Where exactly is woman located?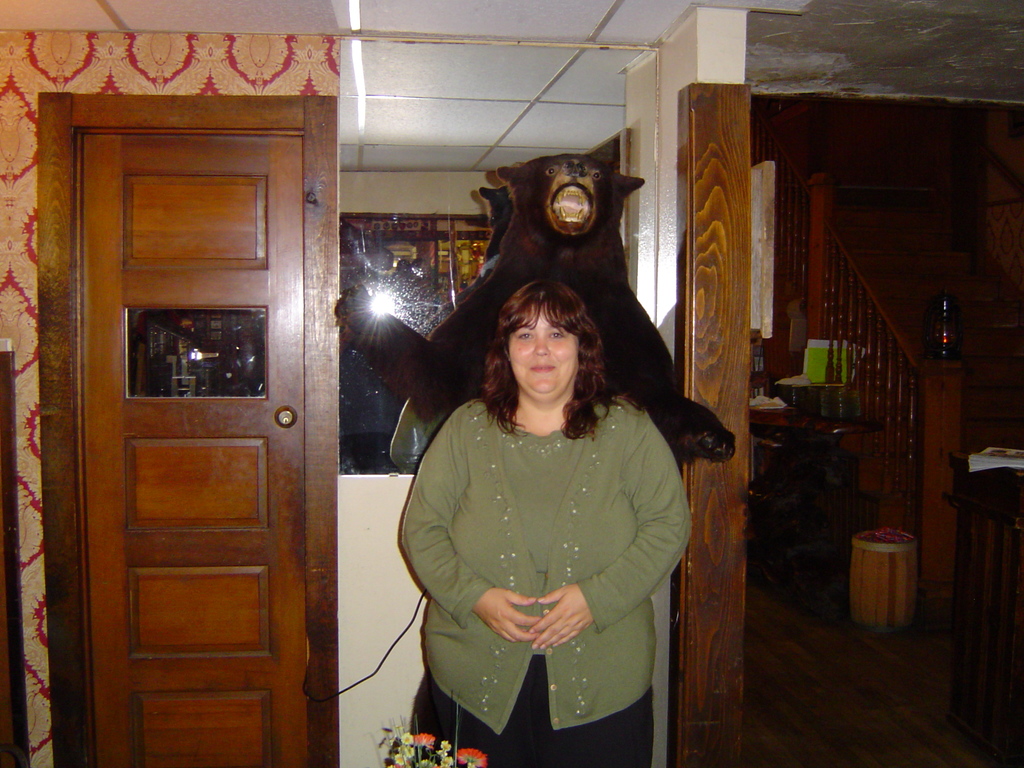
Its bounding box is x1=378, y1=237, x2=711, y2=767.
